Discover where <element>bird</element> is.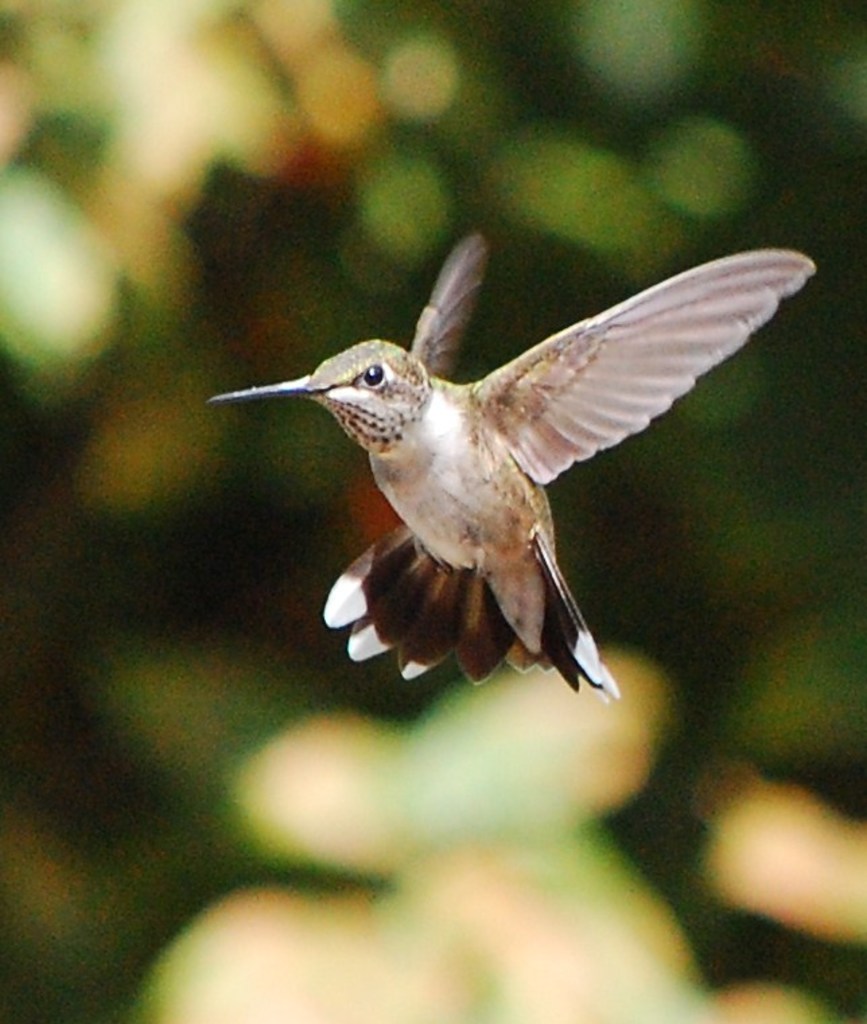
Discovered at <region>215, 205, 786, 712</region>.
